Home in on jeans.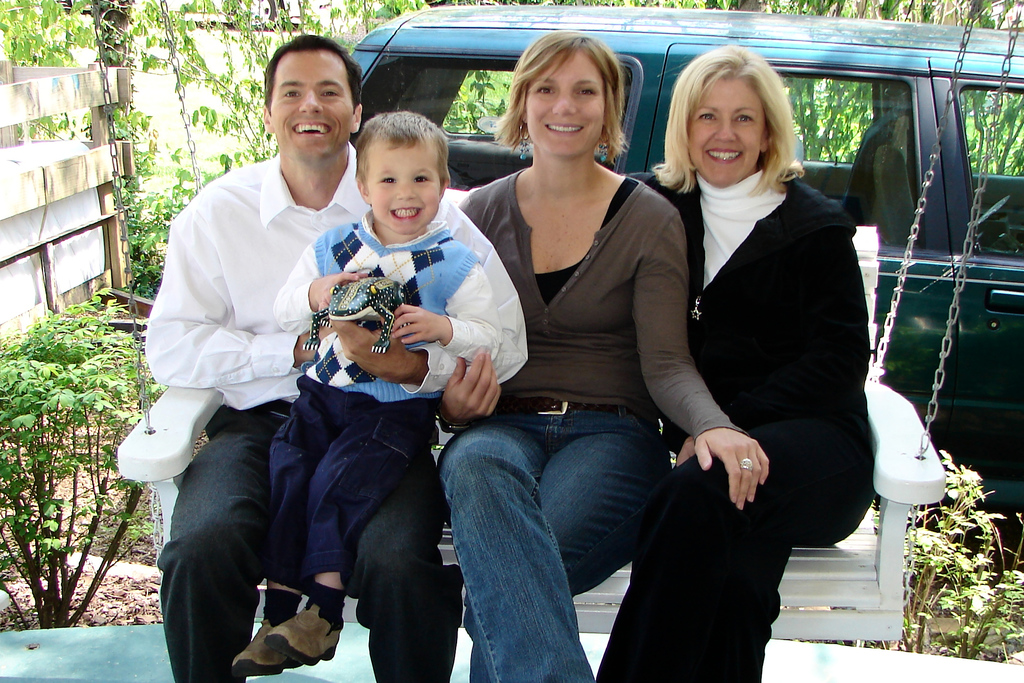
Homed in at 157, 407, 462, 682.
